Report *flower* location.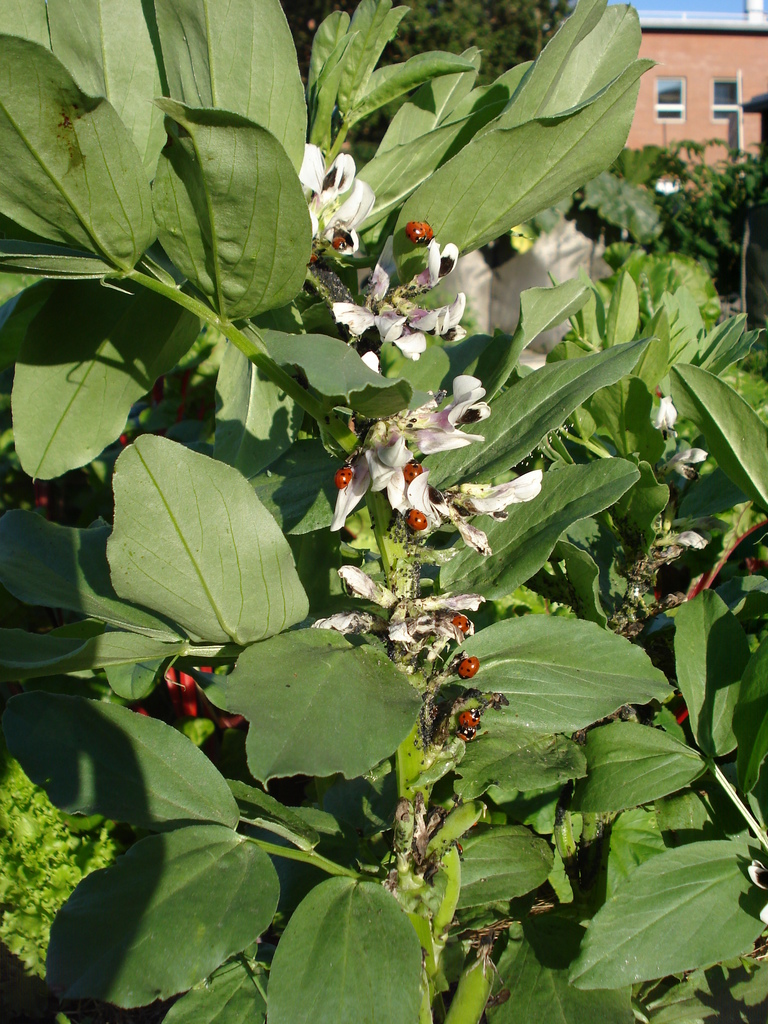
Report: (left=312, top=260, right=429, bottom=364).
